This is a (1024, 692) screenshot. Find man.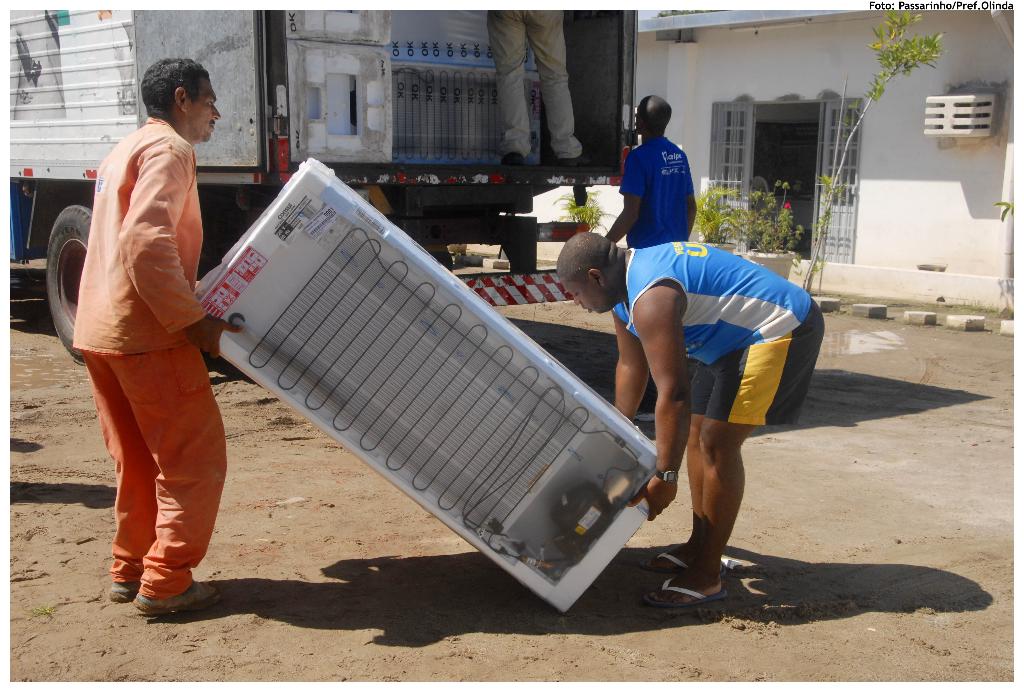
Bounding box: 70 58 243 597.
